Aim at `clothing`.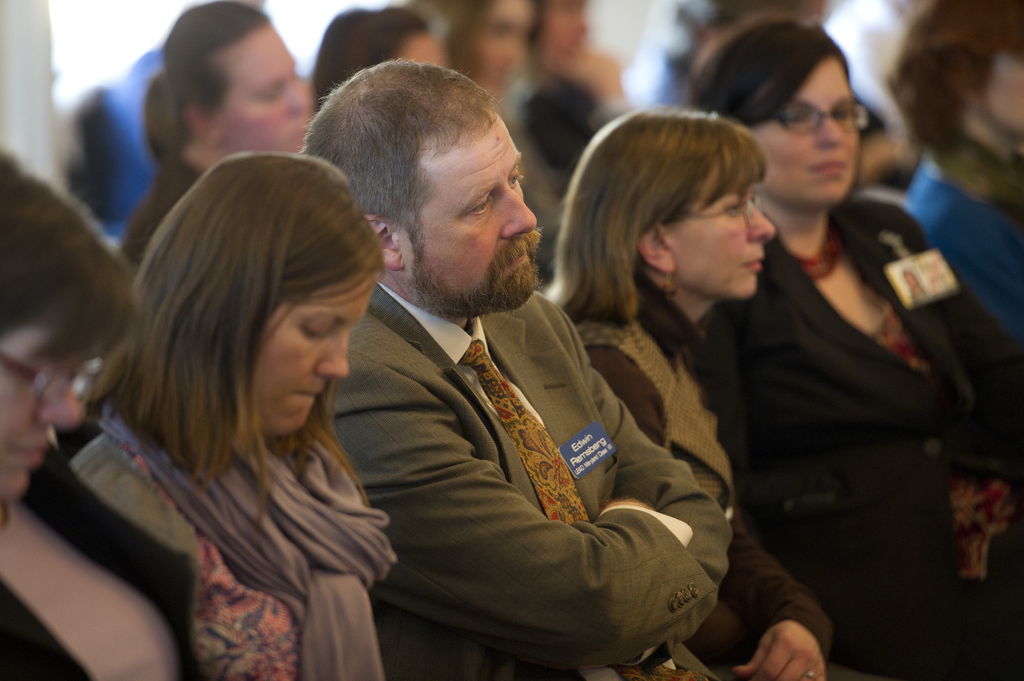
Aimed at Rect(60, 396, 406, 680).
